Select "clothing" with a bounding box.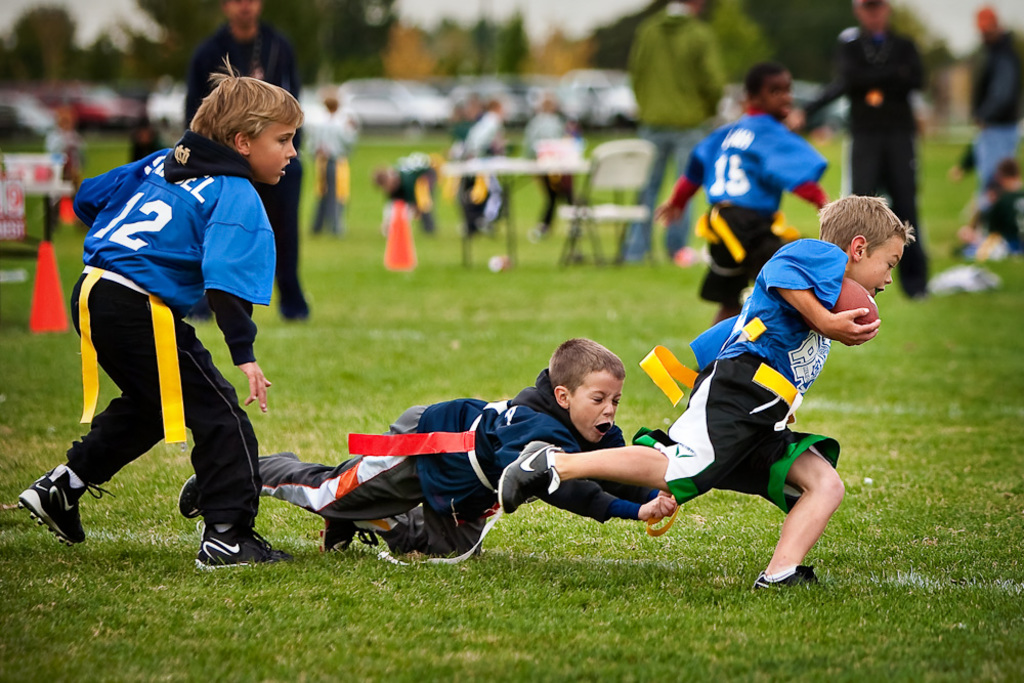
[55,106,301,535].
